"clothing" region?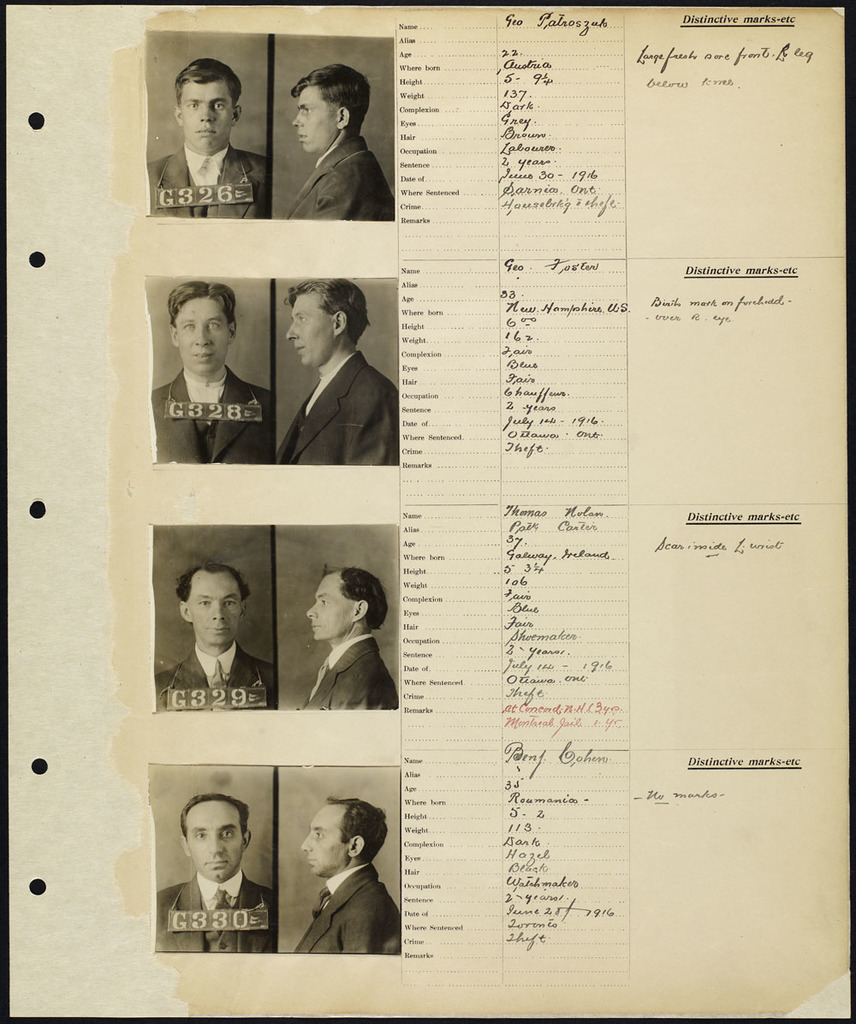
detection(294, 131, 395, 223)
